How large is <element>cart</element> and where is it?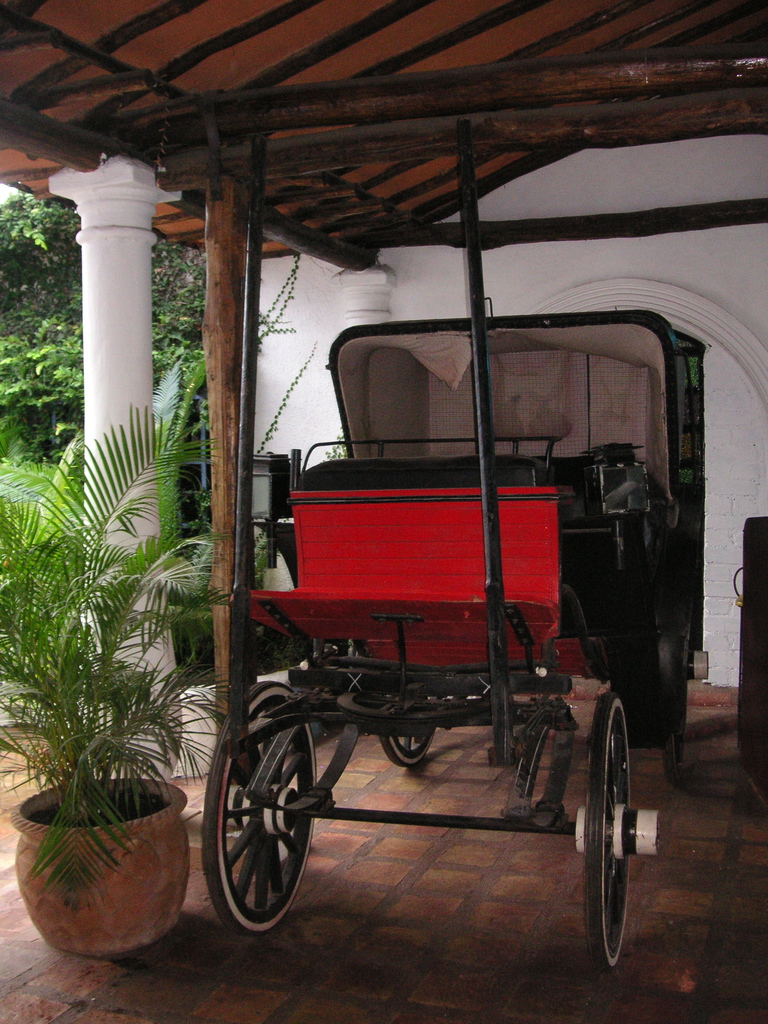
Bounding box: bbox=[205, 274, 719, 960].
